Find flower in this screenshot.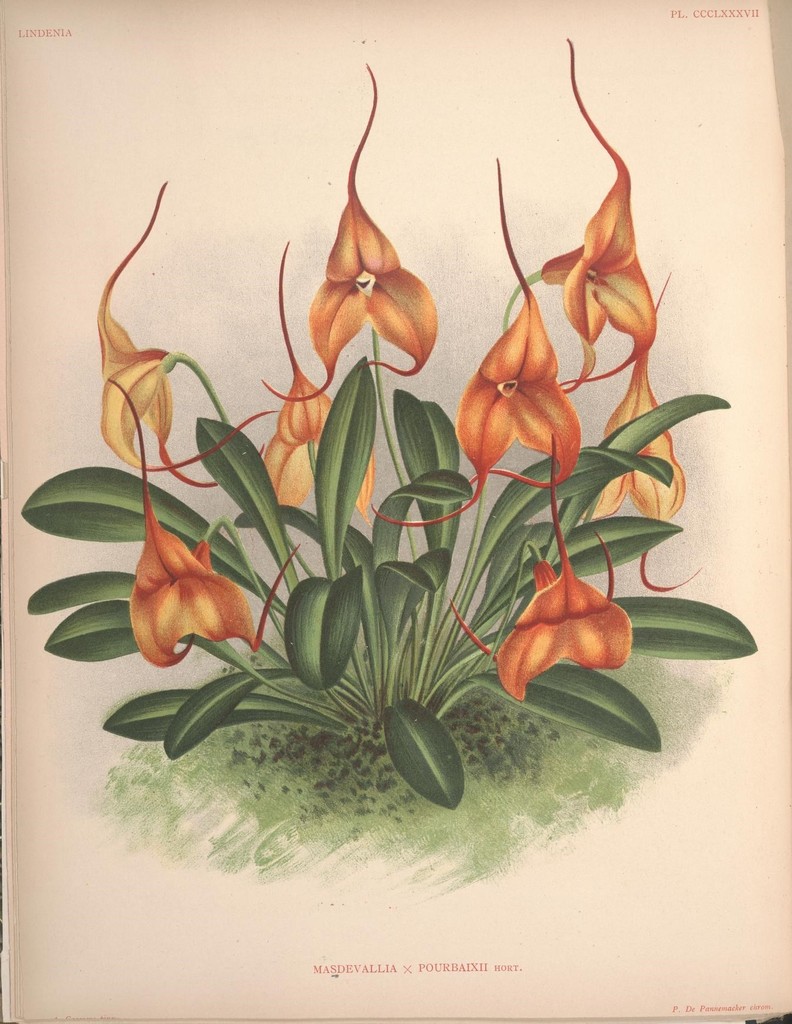
The bounding box for flower is 103:378:261:665.
